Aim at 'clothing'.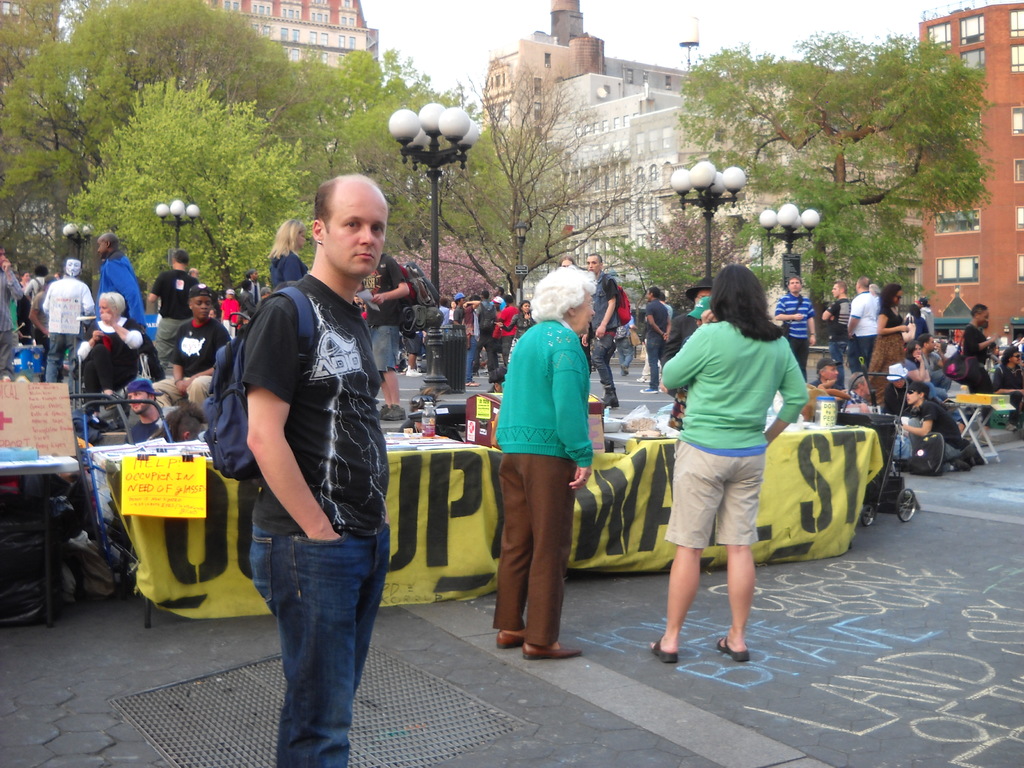
Aimed at (x1=767, y1=297, x2=812, y2=390).
